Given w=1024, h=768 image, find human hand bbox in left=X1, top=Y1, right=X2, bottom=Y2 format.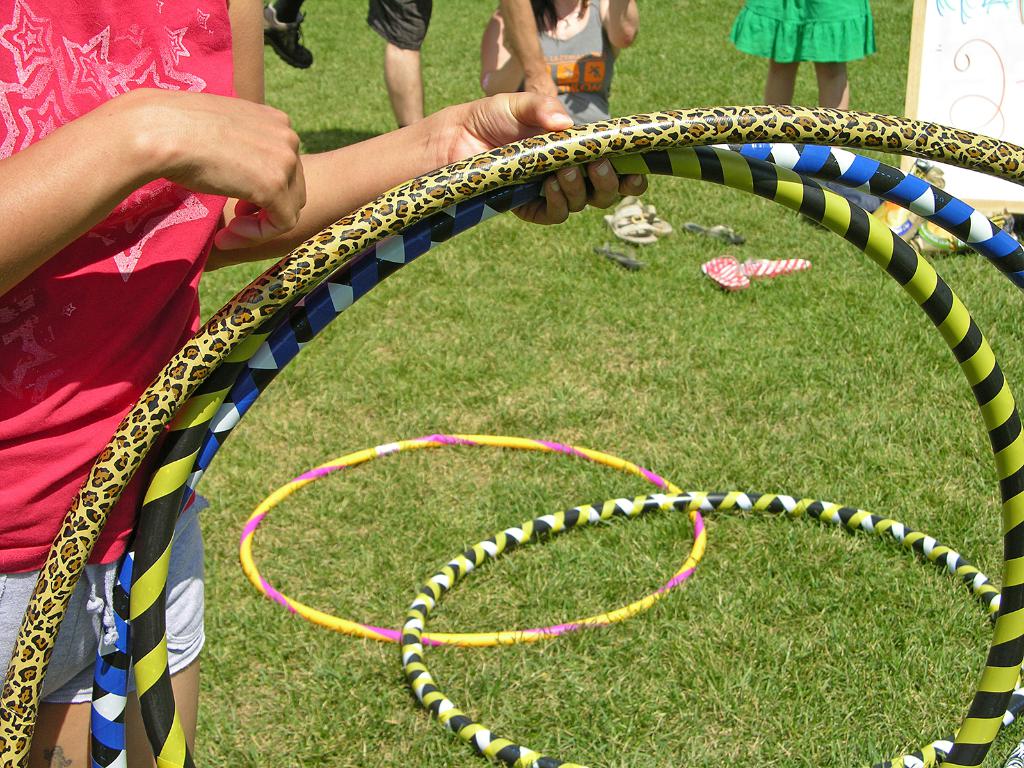
left=441, top=95, right=650, bottom=228.
